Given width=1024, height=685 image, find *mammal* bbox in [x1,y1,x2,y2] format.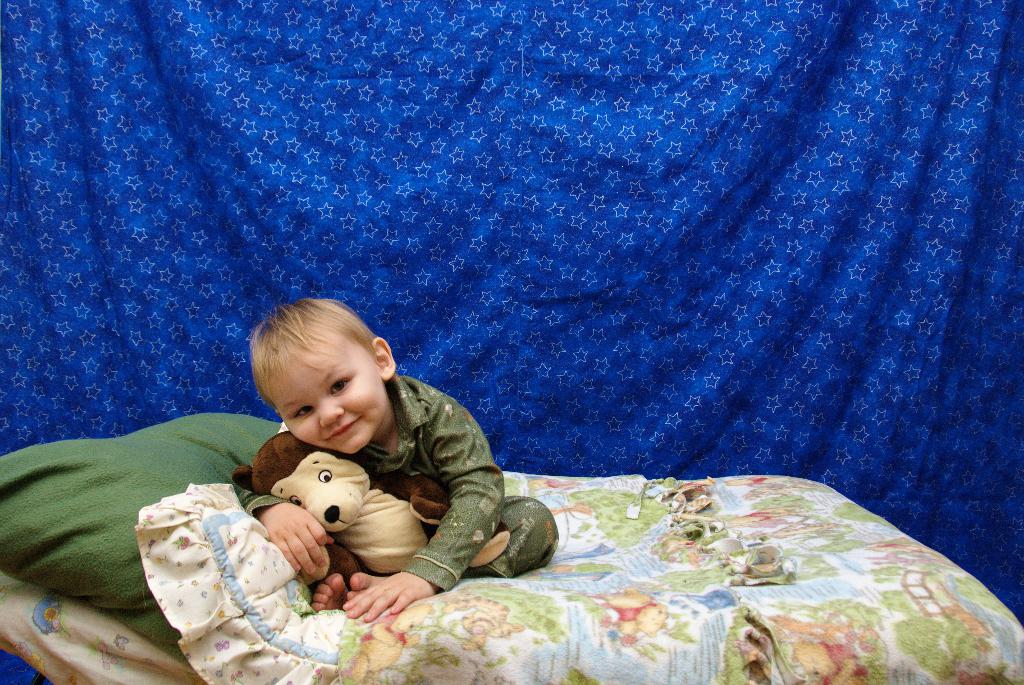
[220,319,531,608].
